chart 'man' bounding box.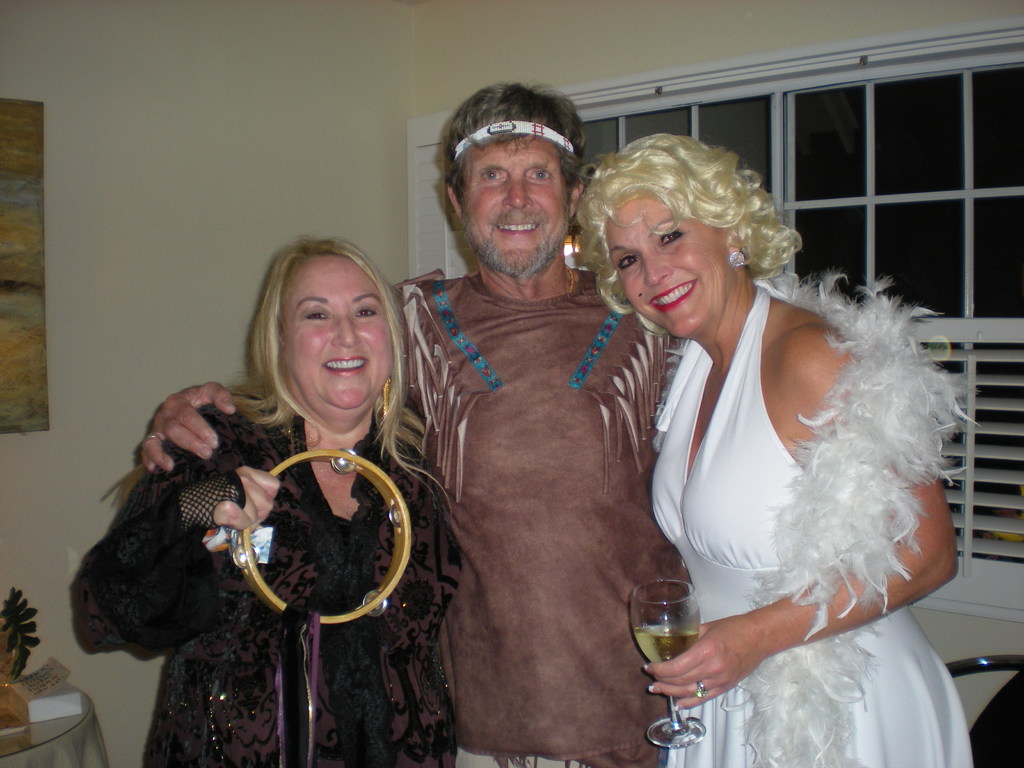
Charted: <region>138, 83, 682, 767</region>.
